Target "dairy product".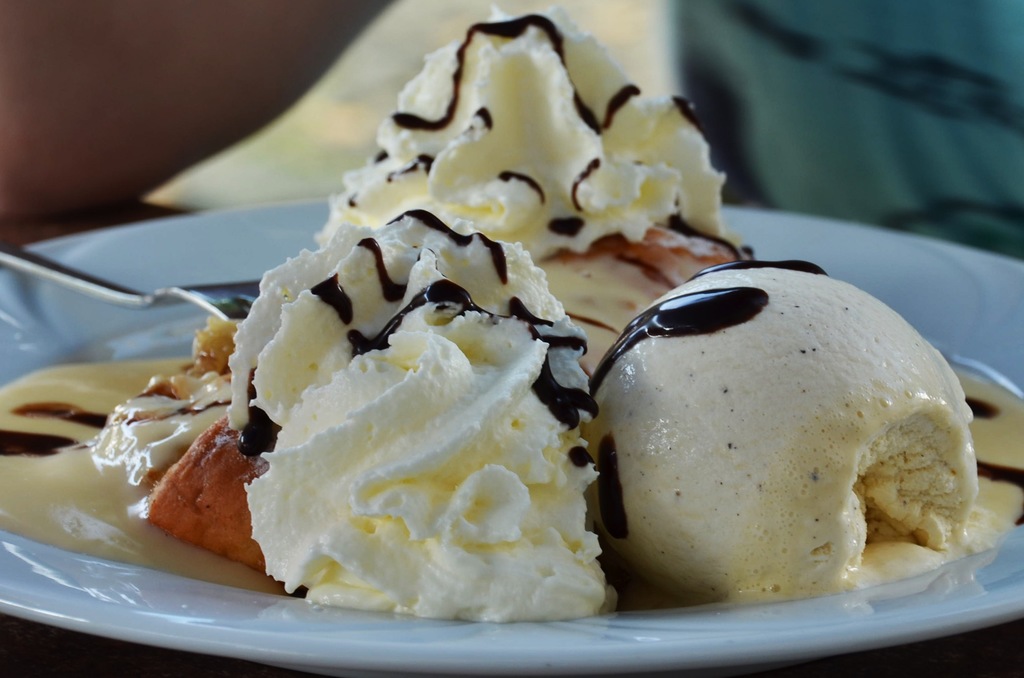
Target region: <box>208,179,605,632</box>.
